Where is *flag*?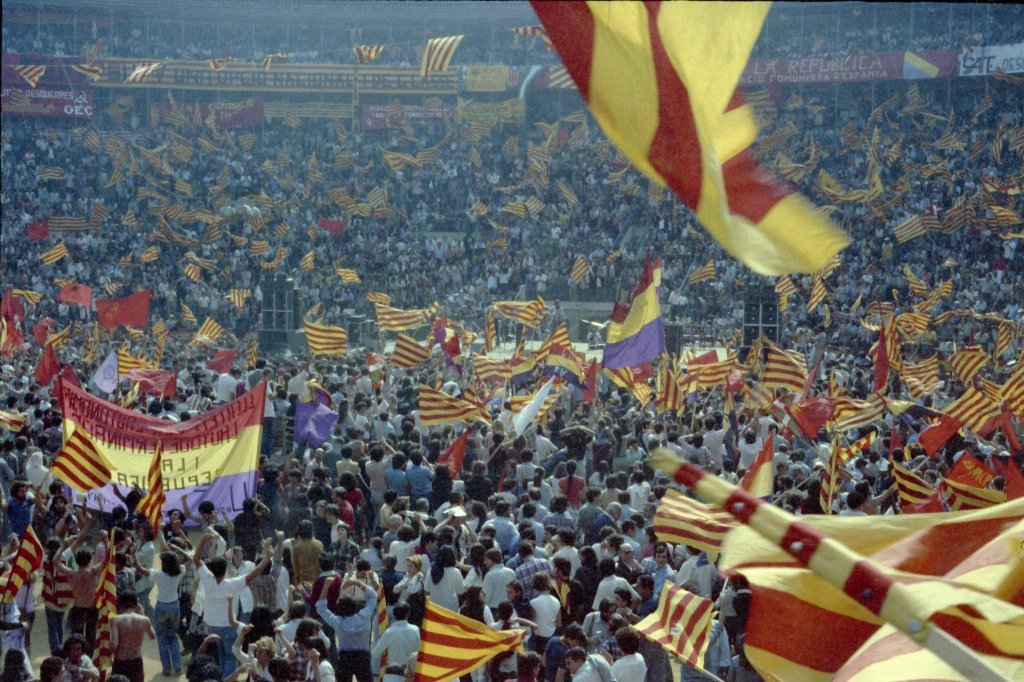
x1=52 y1=426 x2=116 y2=487.
